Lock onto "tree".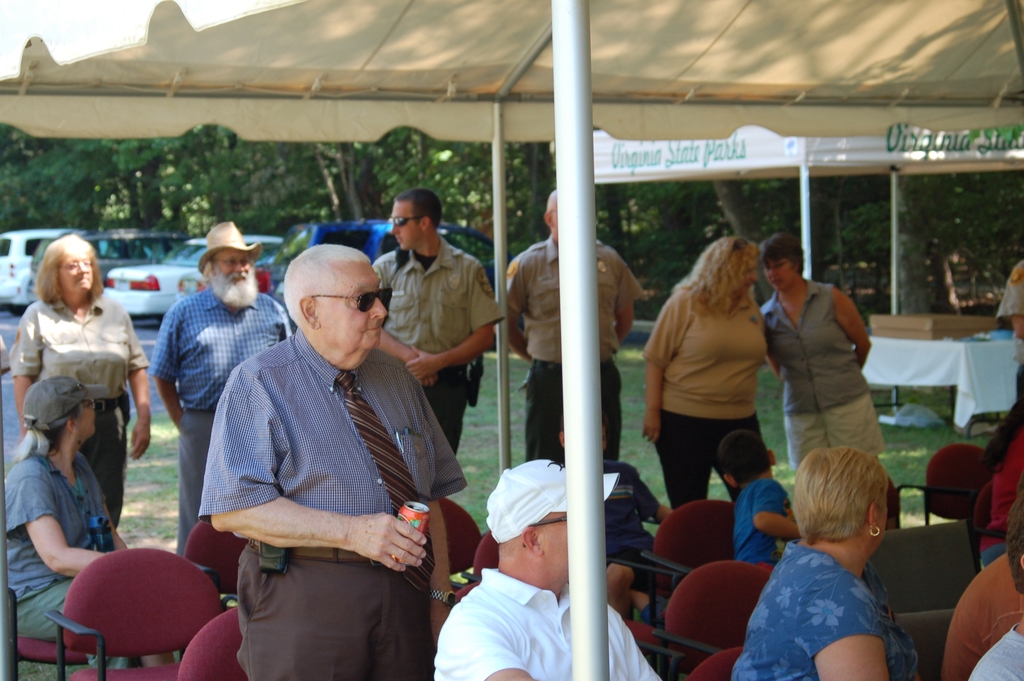
Locked: [574,174,732,306].
